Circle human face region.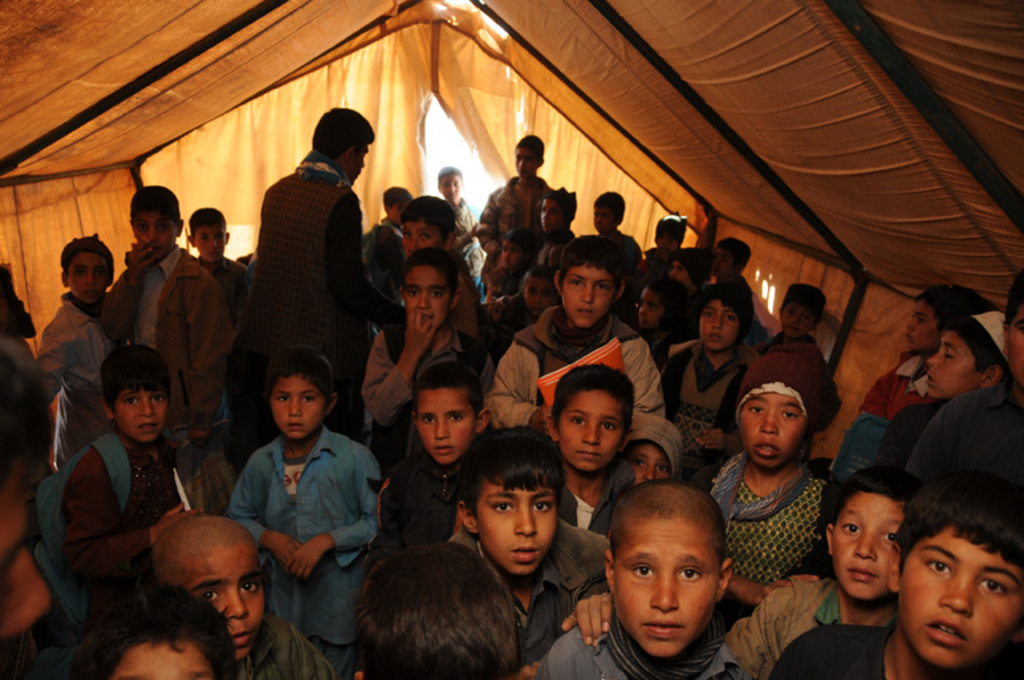
Region: bbox=[611, 517, 726, 656].
